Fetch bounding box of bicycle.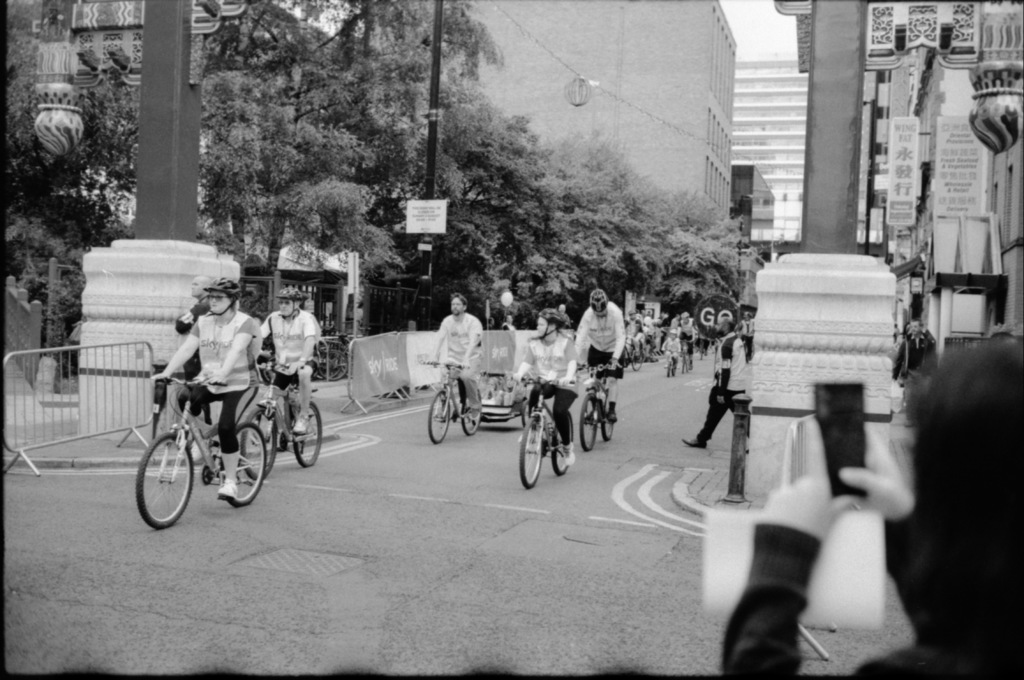
Bbox: x1=676, y1=337, x2=695, y2=374.
